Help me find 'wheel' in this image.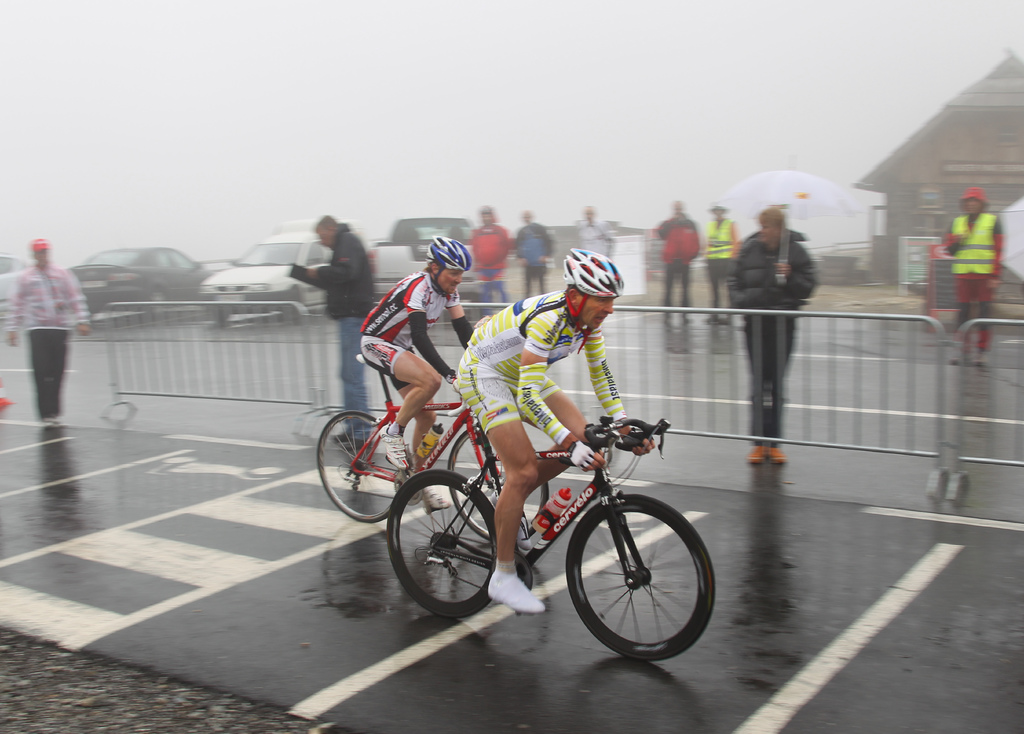
Found it: 316 412 403 522.
